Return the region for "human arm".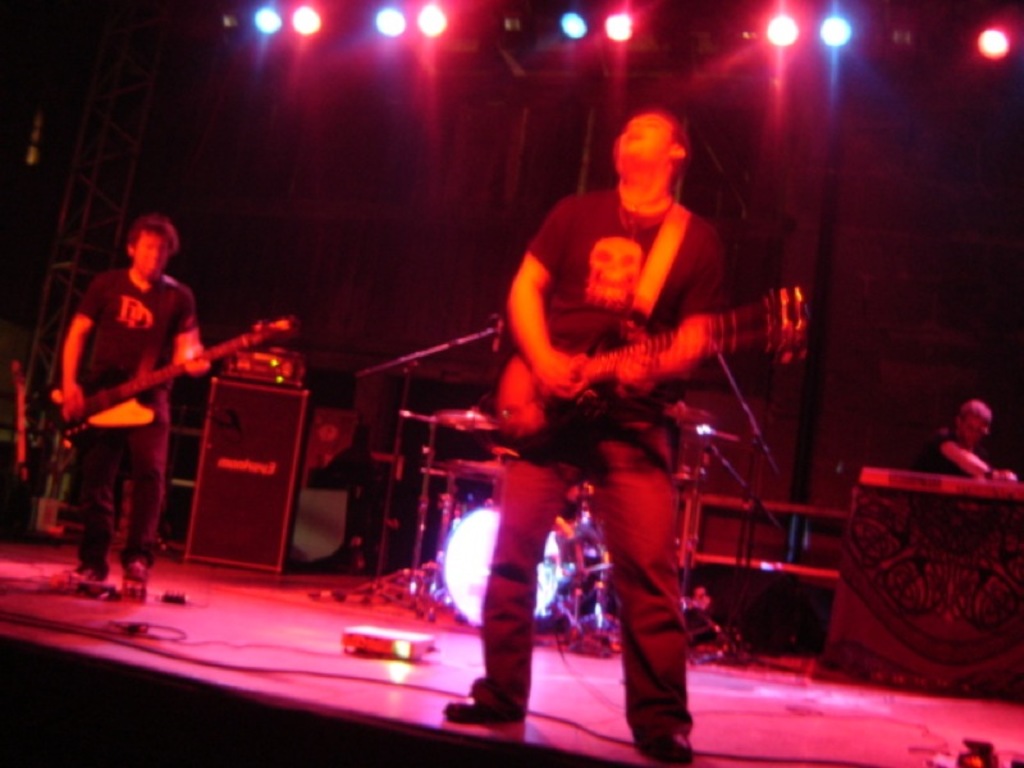
rect(621, 232, 737, 394).
